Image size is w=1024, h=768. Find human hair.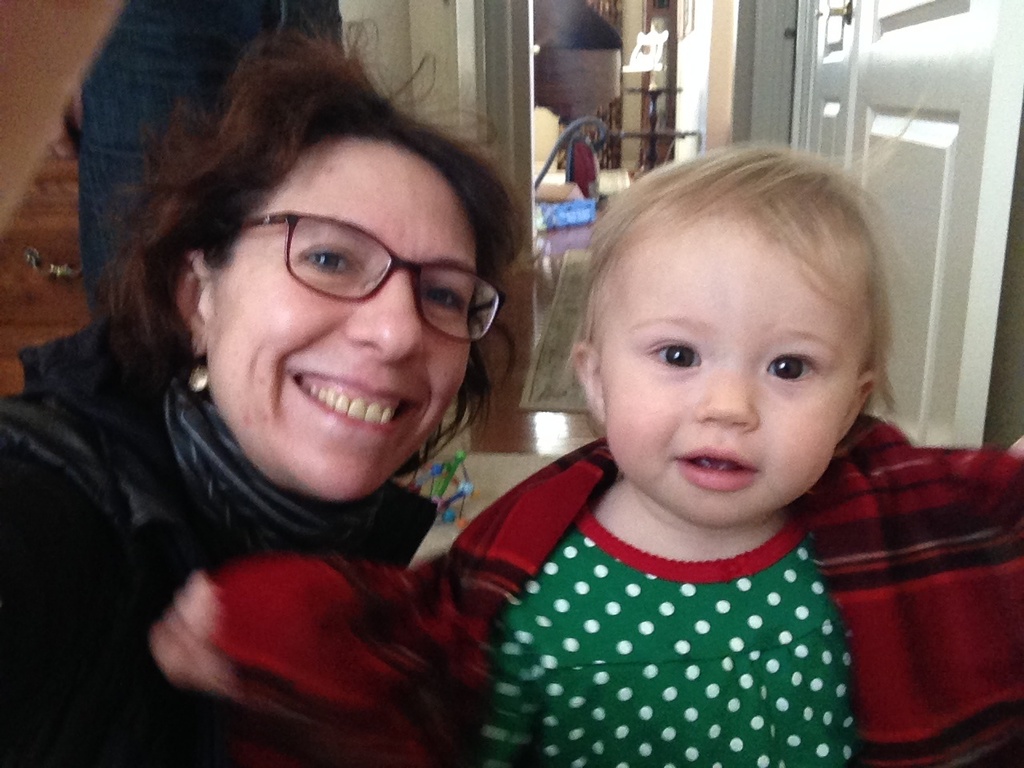
567/101/921/442.
